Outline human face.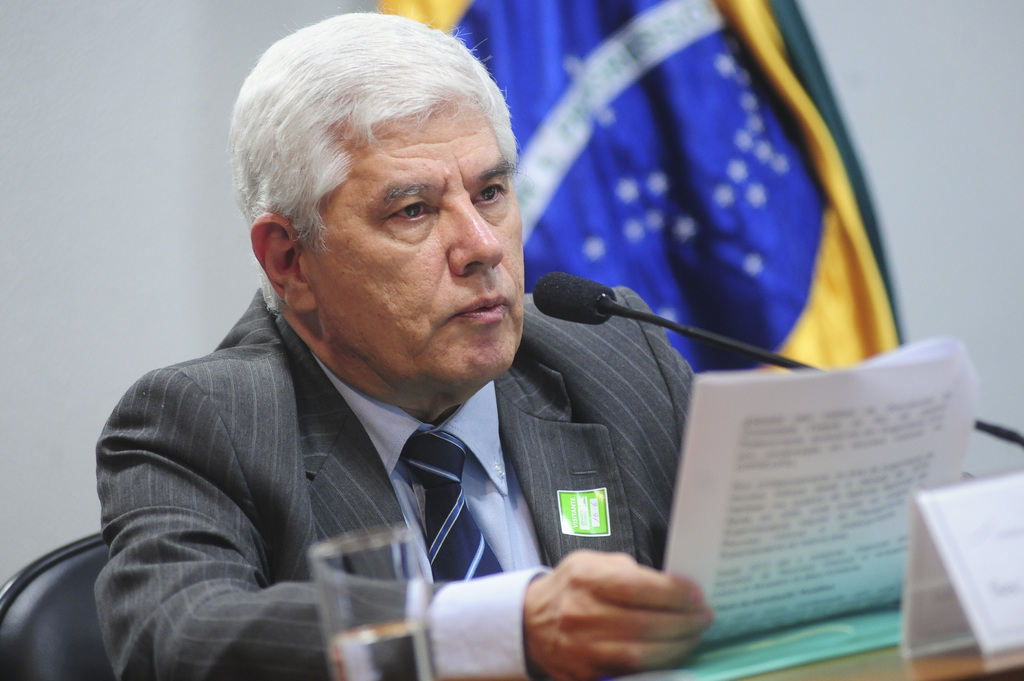
Outline: [291, 92, 525, 390].
